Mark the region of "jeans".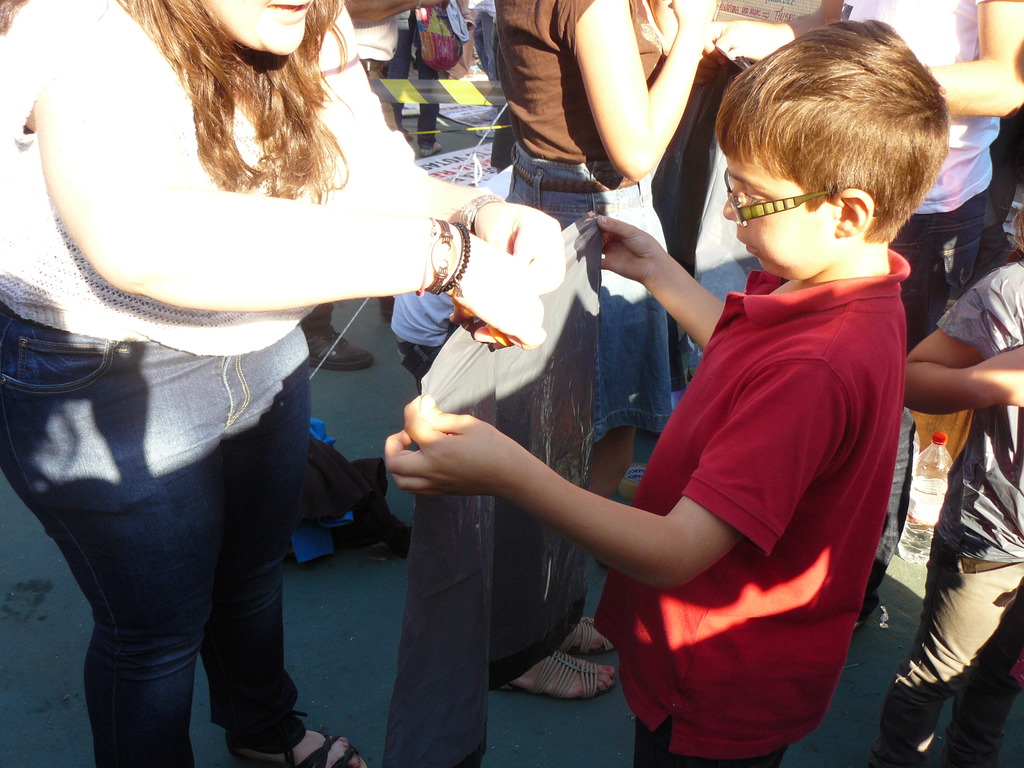
Region: BBox(502, 147, 678, 442).
